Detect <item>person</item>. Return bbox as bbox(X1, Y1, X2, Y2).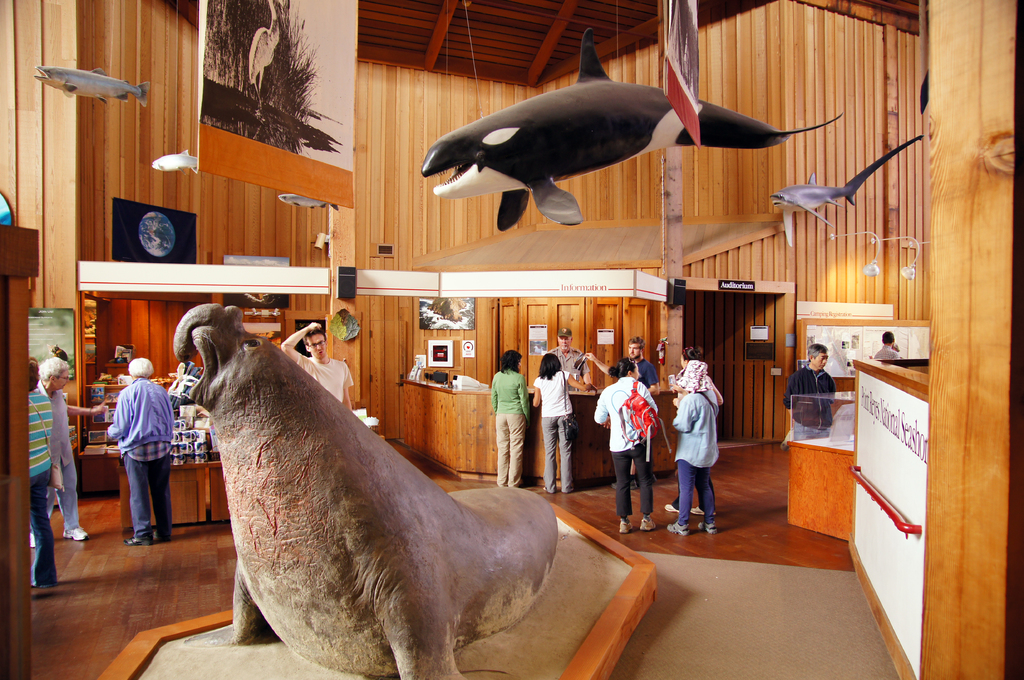
bbox(605, 361, 662, 529).
